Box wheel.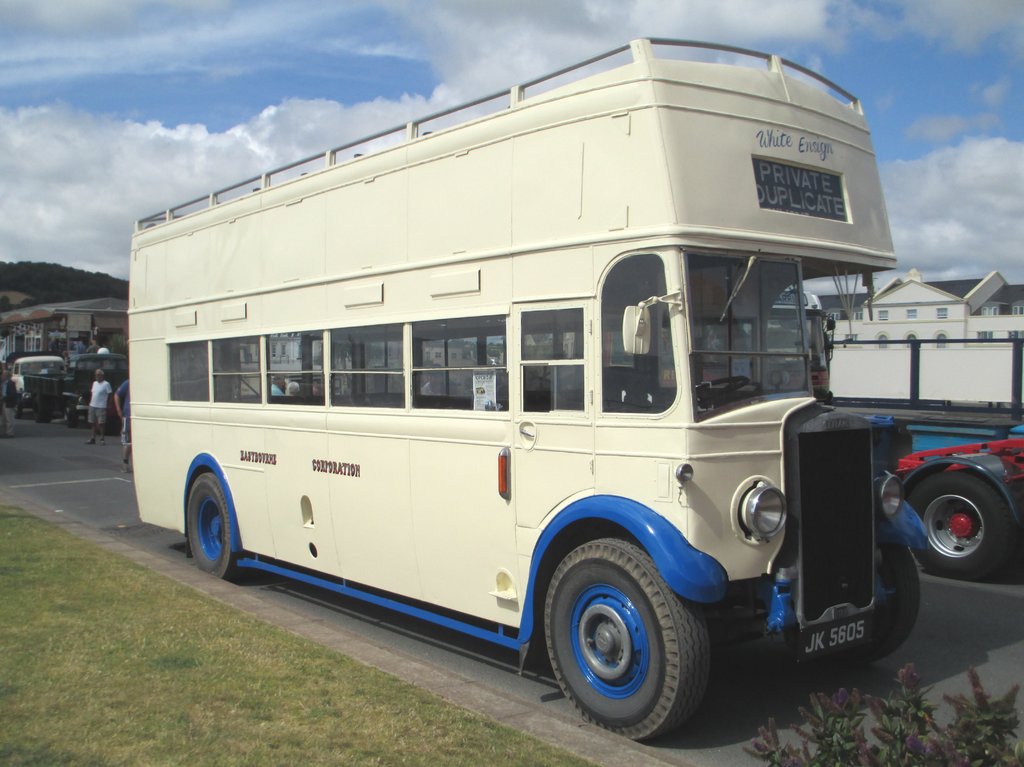
58 398 76 427.
